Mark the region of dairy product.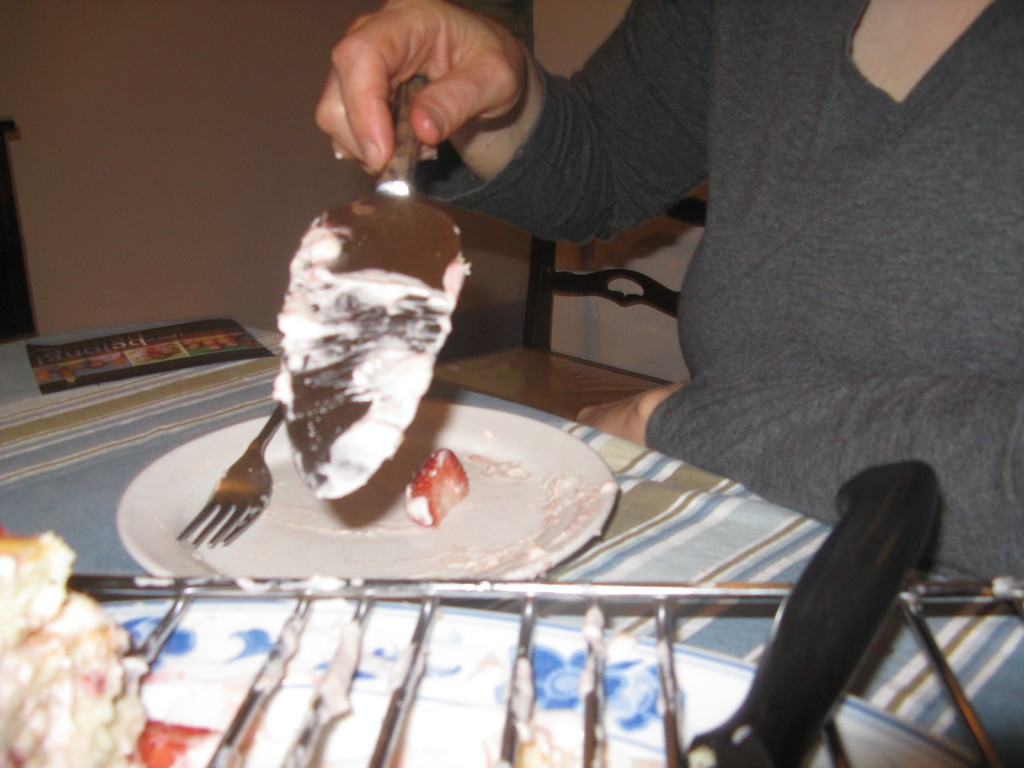
Region: <region>268, 192, 474, 500</region>.
